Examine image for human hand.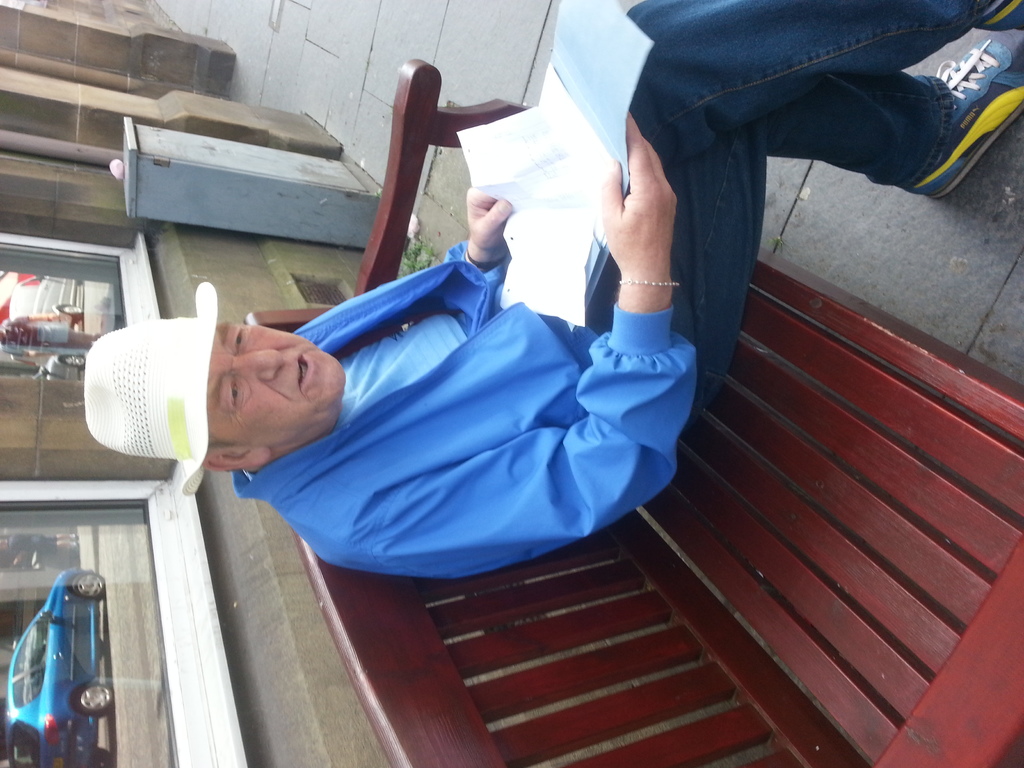
Examination result: [x1=597, y1=109, x2=680, y2=281].
